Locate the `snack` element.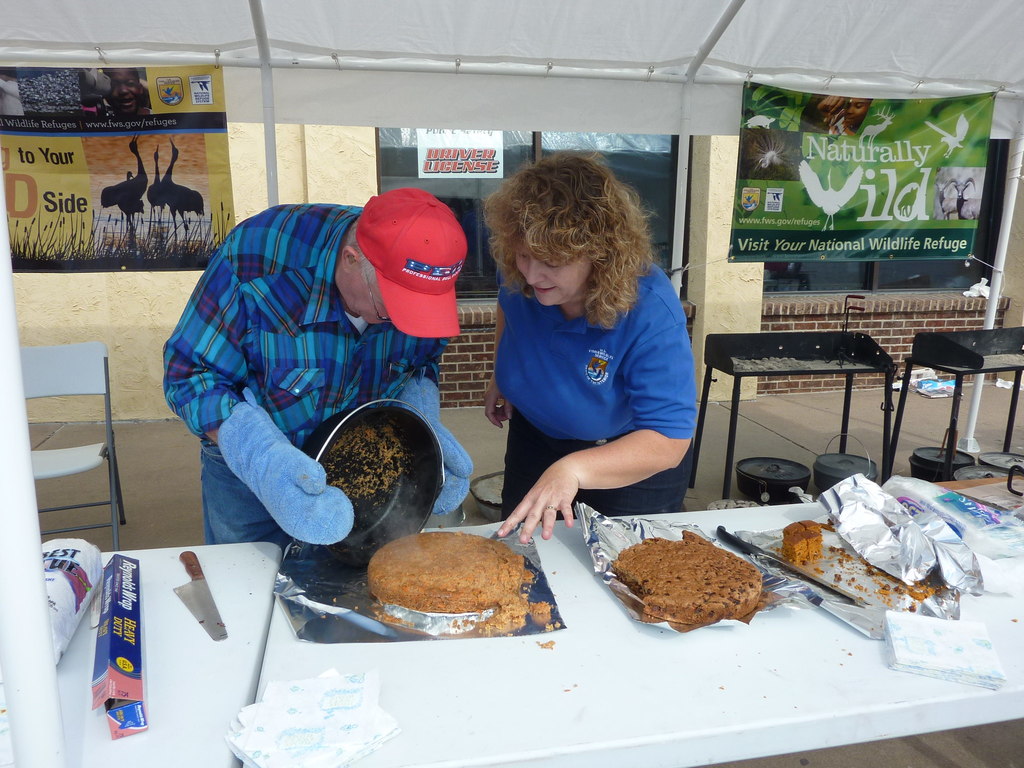
Element bbox: select_region(610, 535, 781, 628).
